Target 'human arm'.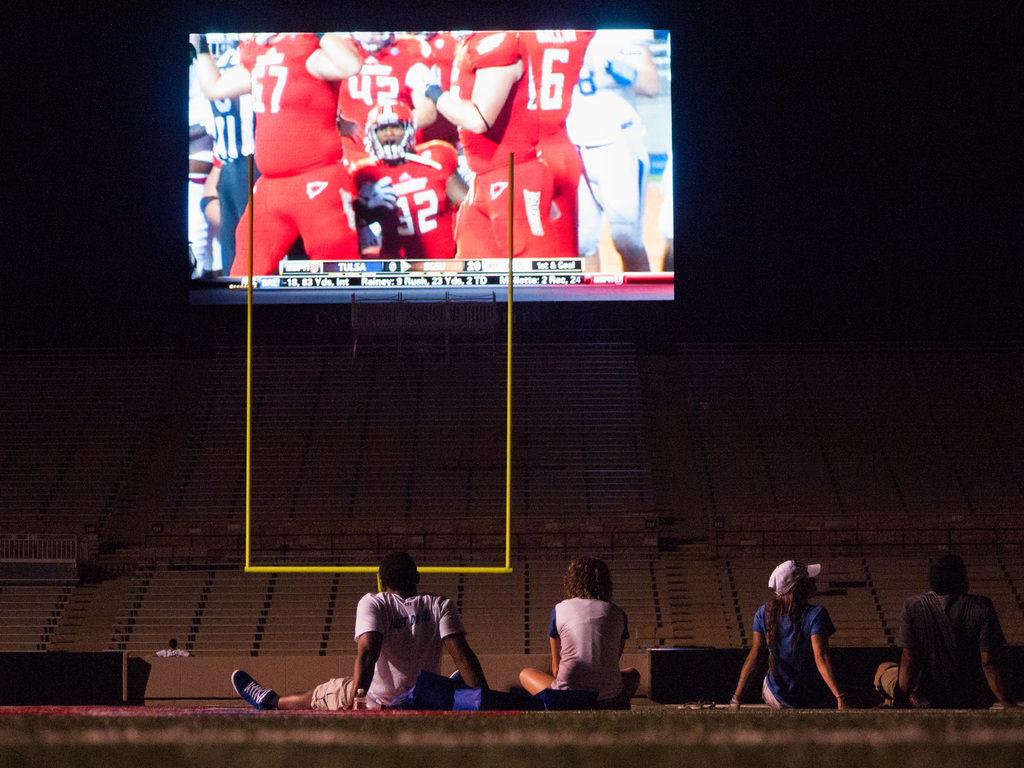
Target region: pyautogui.locateOnScreen(977, 594, 1023, 708).
